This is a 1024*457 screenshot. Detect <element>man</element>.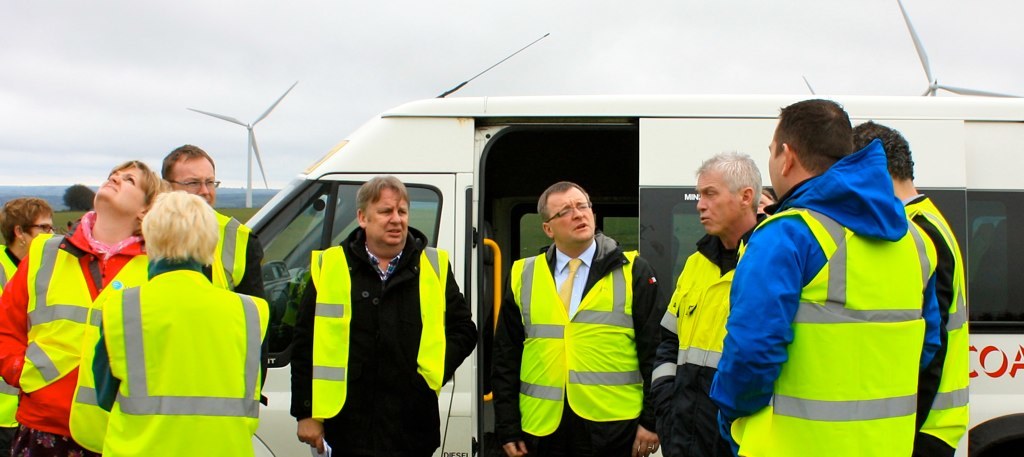
BBox(642, 143, 776, 456).
